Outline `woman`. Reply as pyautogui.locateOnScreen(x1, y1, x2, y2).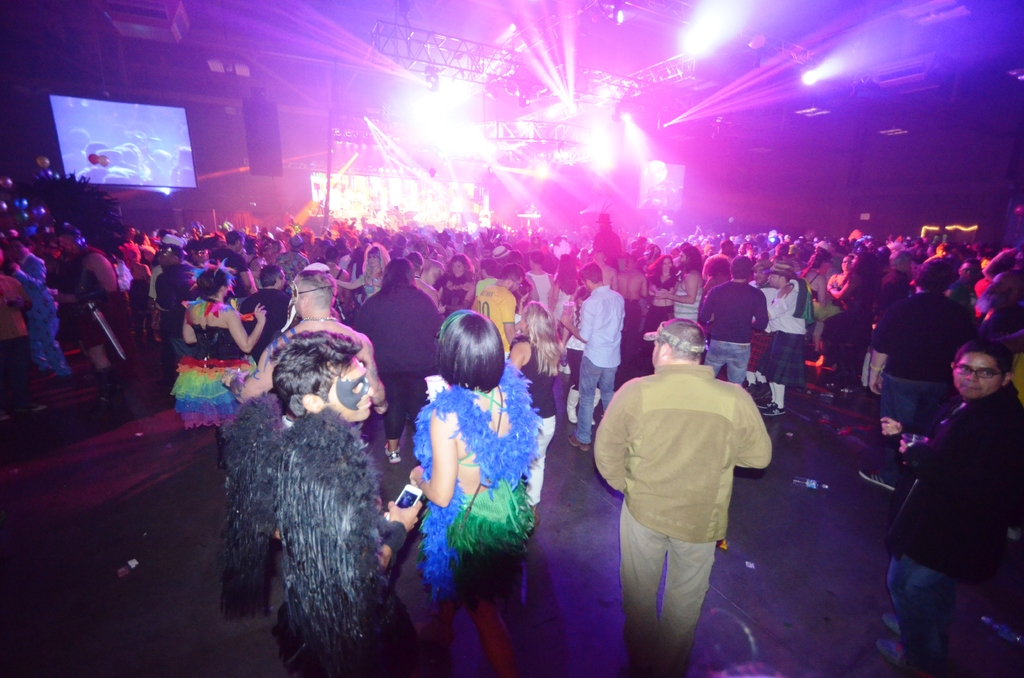
pyautogui.locateOnScreen(642, 252, 680, 336).
